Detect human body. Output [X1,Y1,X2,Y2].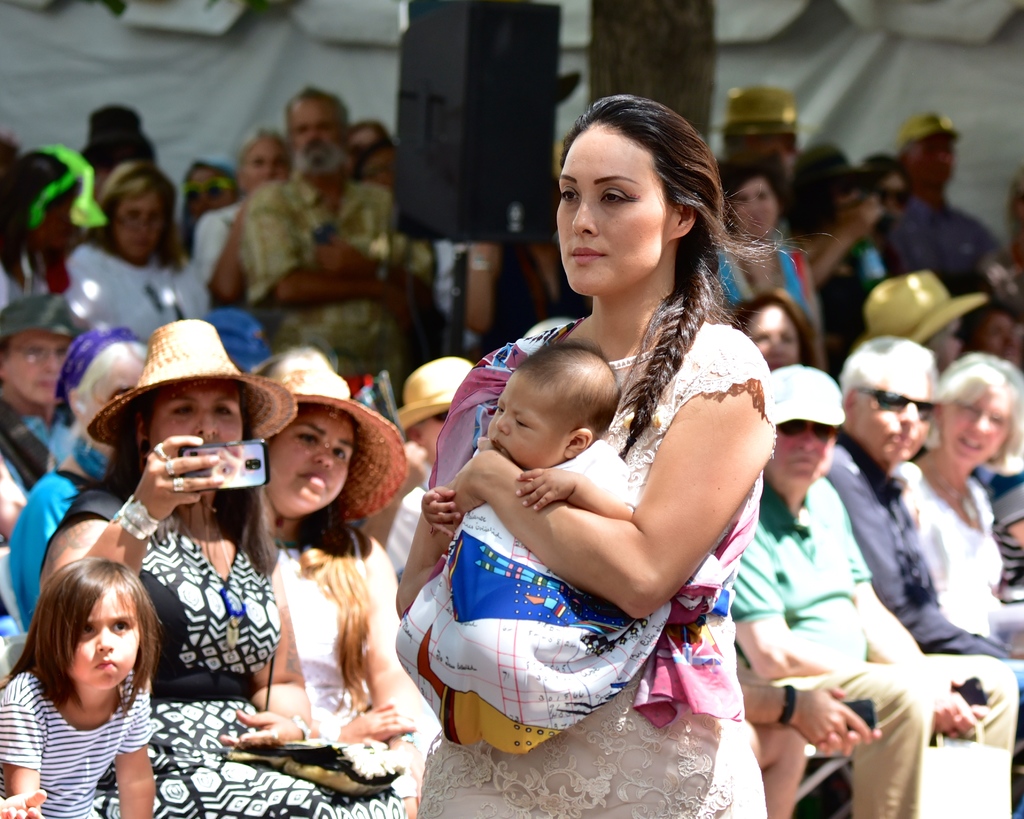
[38,321,410,818].
